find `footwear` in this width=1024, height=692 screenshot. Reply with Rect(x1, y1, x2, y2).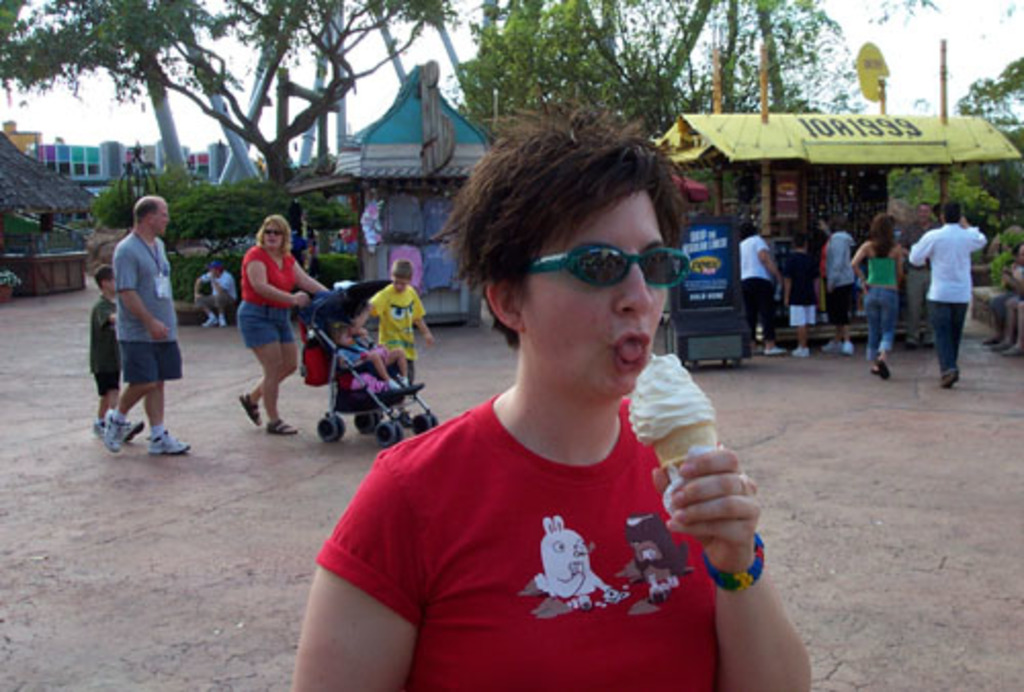
Rect(203, 315, 225, 326).
